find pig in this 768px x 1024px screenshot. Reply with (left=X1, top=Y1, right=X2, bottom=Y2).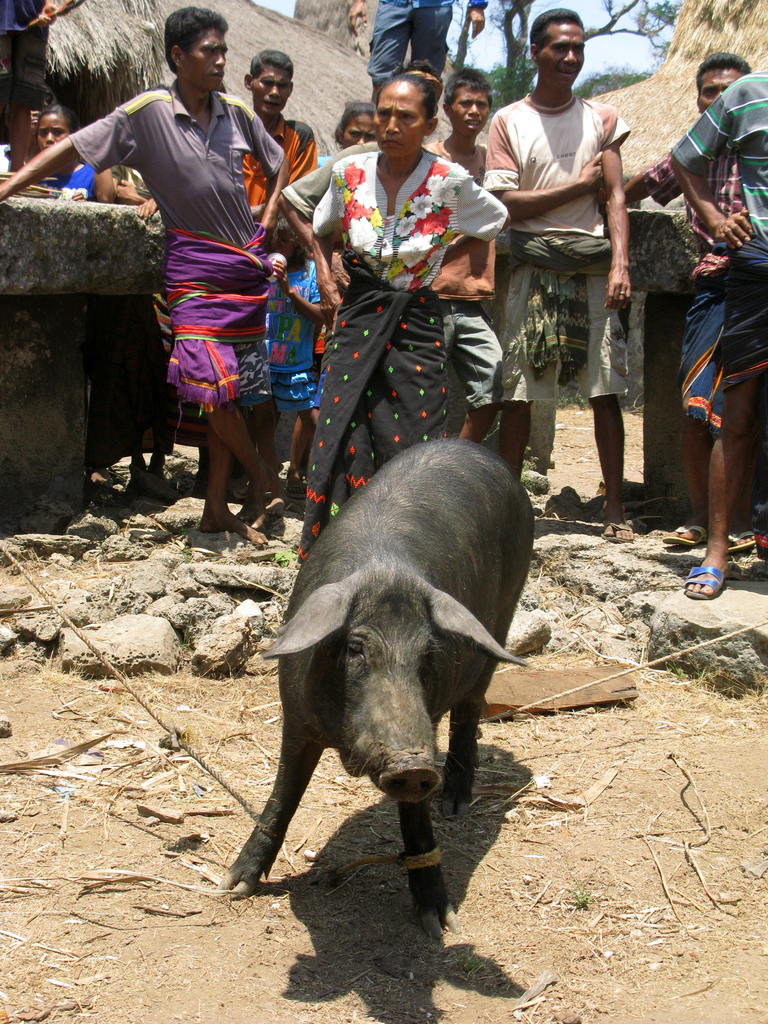
(left=215, top=435, right=541, bottom=951).
